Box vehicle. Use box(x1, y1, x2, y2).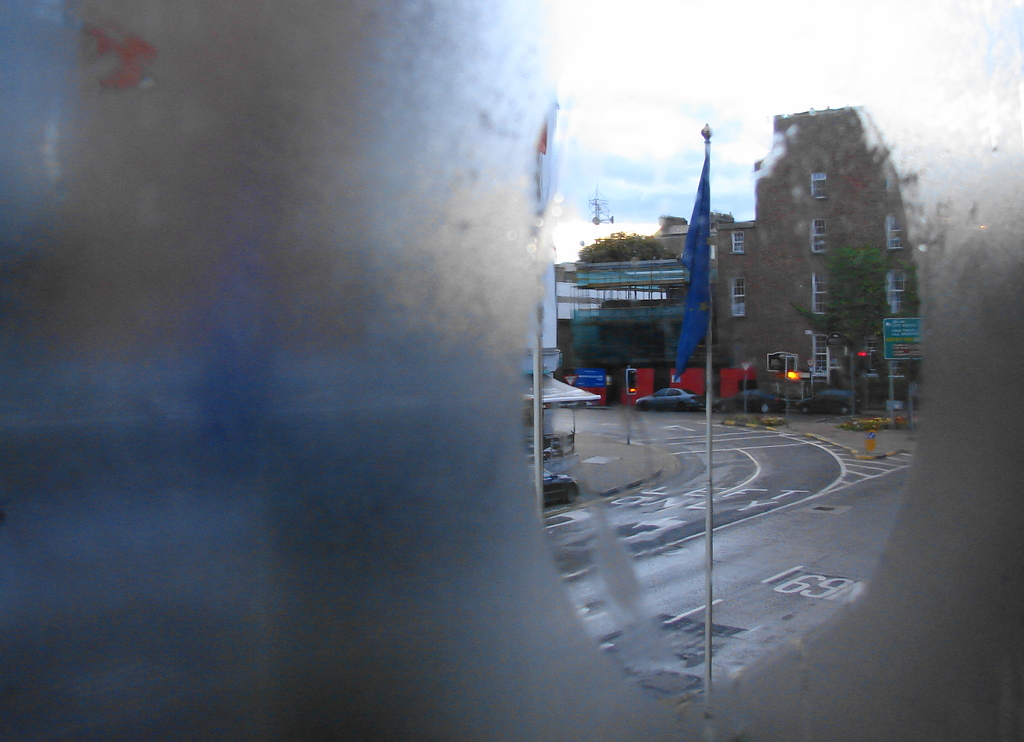
box(887, 371, 912, 402).
